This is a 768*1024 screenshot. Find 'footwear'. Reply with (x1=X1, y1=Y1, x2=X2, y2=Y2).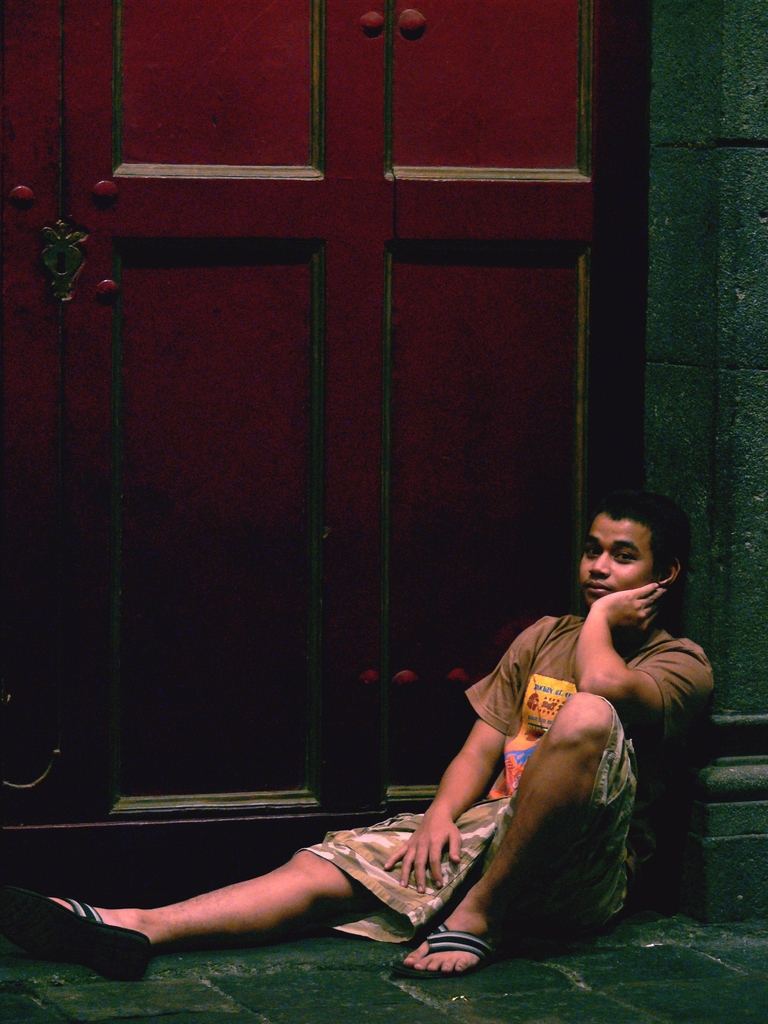
(x1=388, y1=917, x2=500, y2=977).
